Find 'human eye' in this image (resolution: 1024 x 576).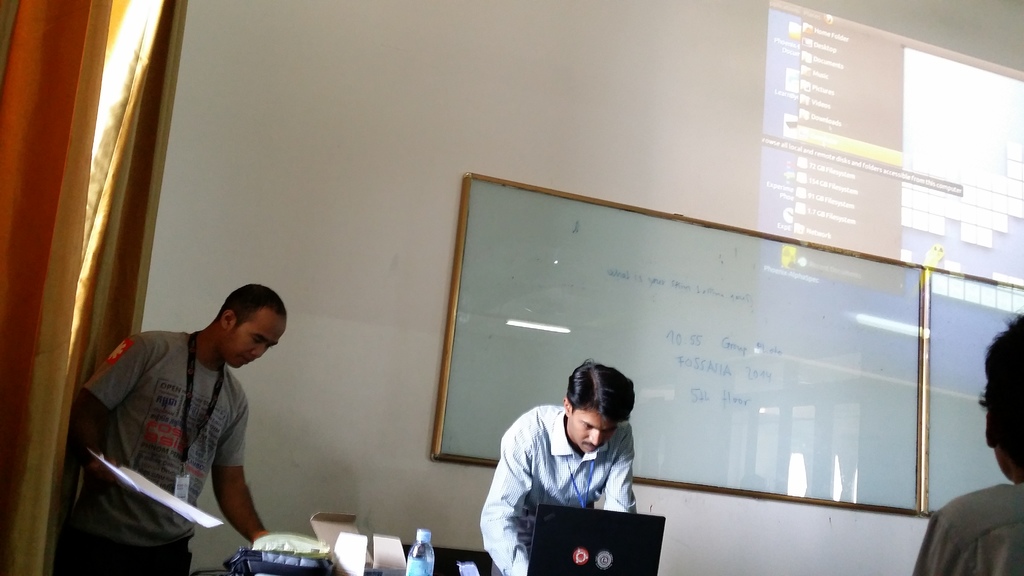
{"x1": 251, "y1": 337, "x2": 262, "y2": 345}.
